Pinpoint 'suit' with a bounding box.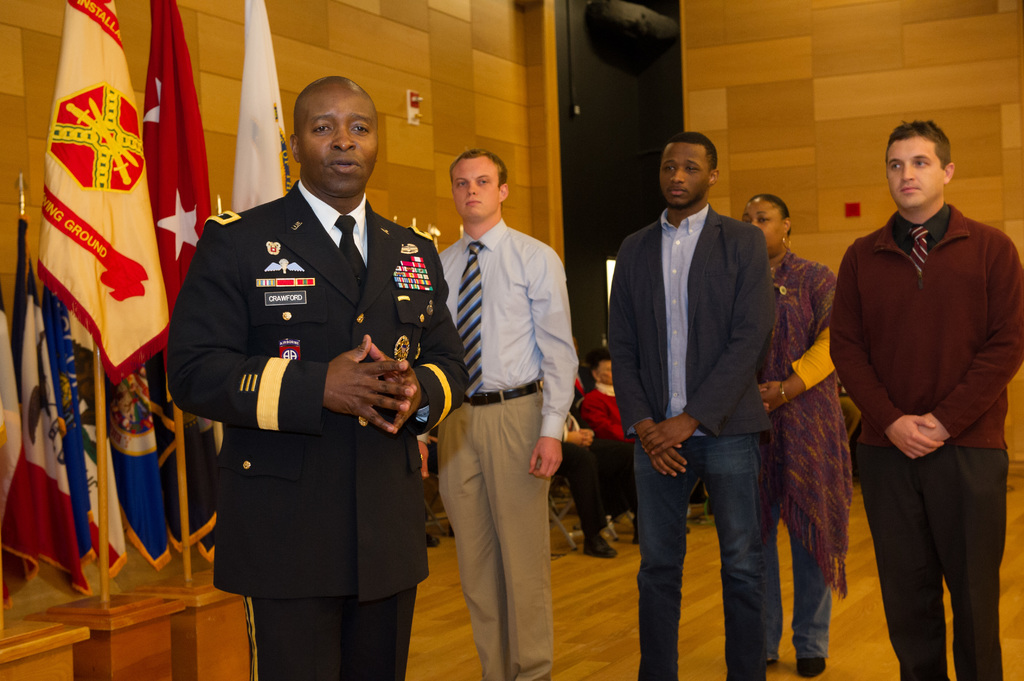
pyautogui.locateOnScreen(168, 182, 468, 680).
